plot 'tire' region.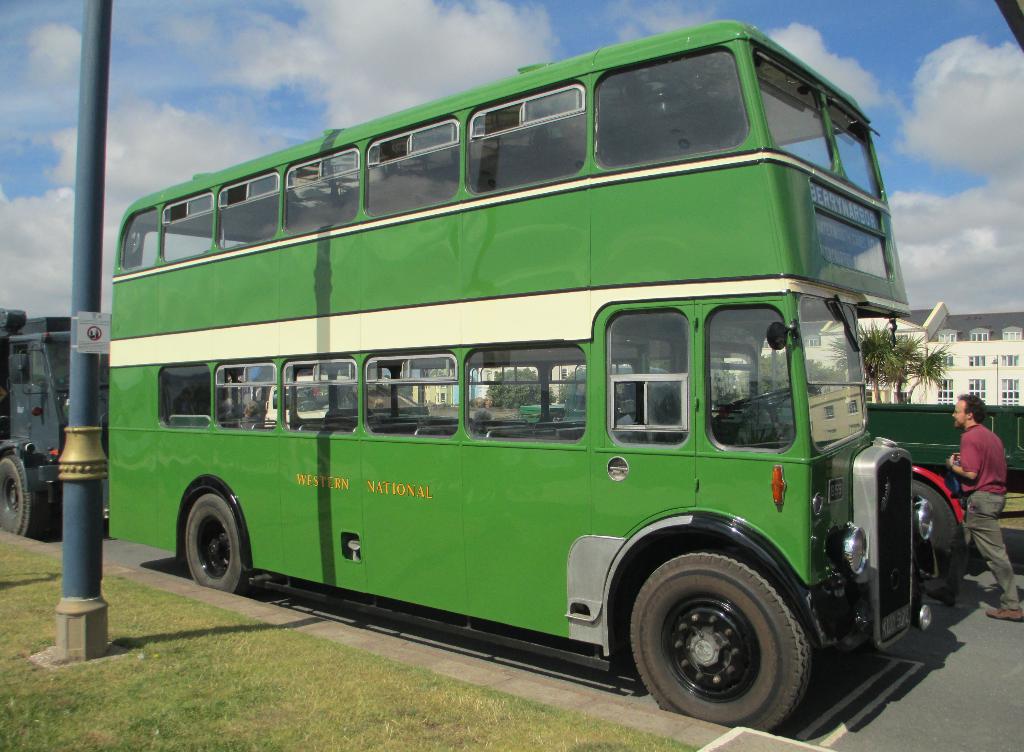
Plotted at Rect(184, 490, 252, 591).
